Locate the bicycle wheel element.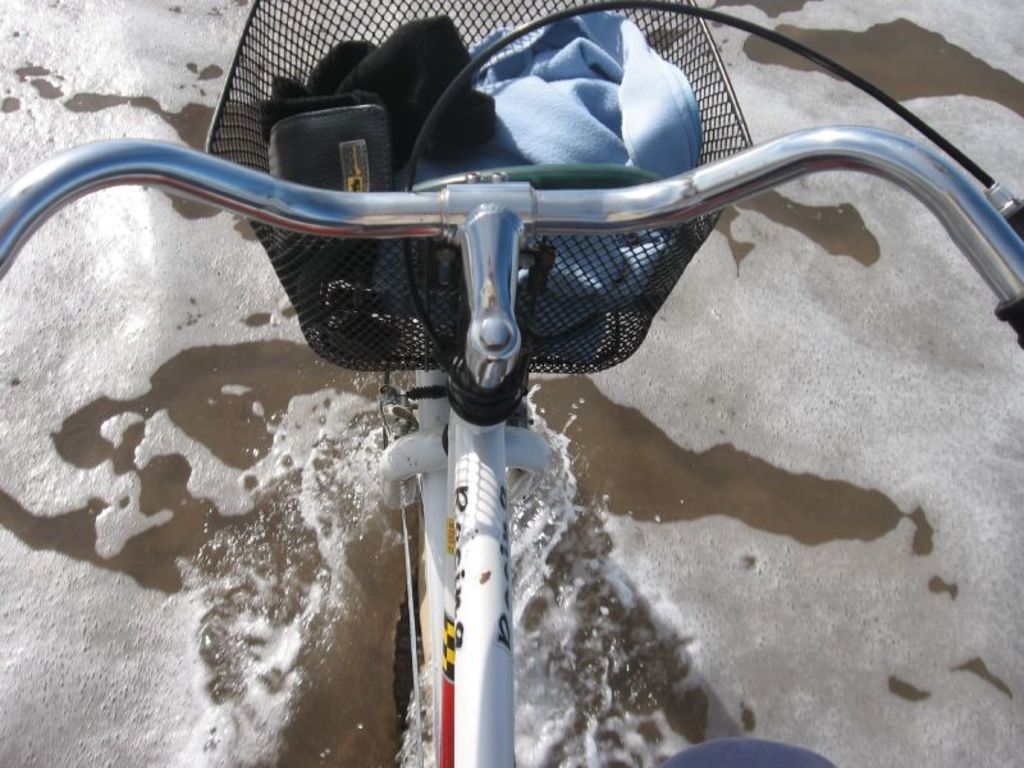
Element bbox: [x1=396, y1=566, x2=425, y2=723].
